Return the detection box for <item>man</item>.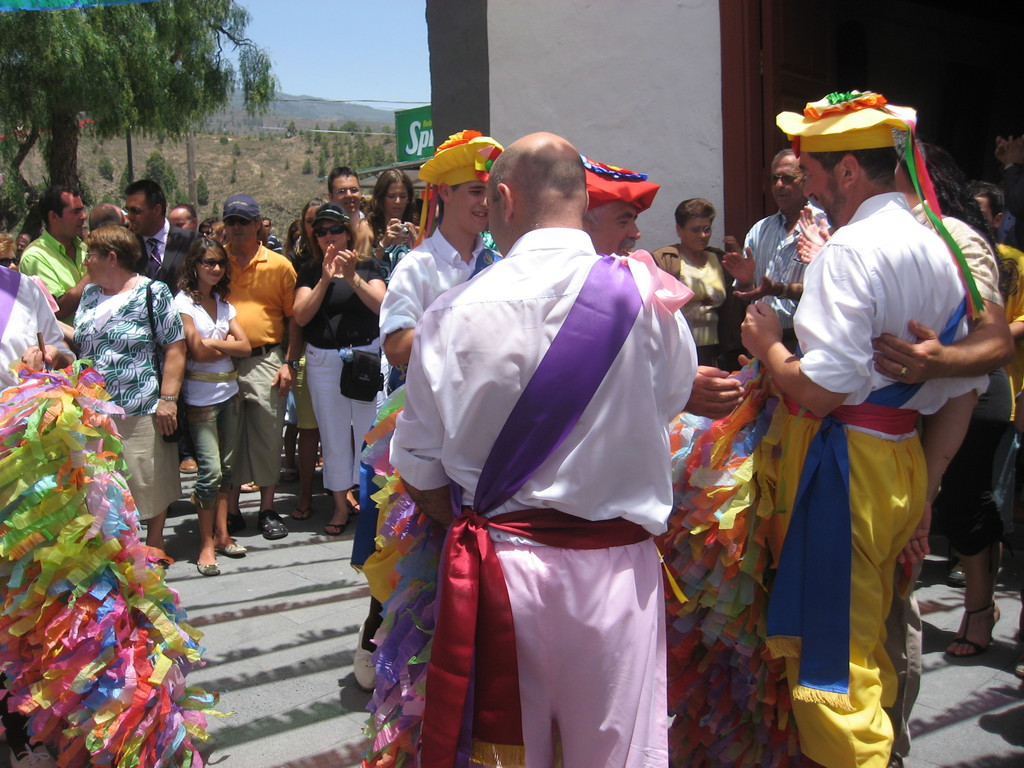
<box>574,148,660,259</box>.
